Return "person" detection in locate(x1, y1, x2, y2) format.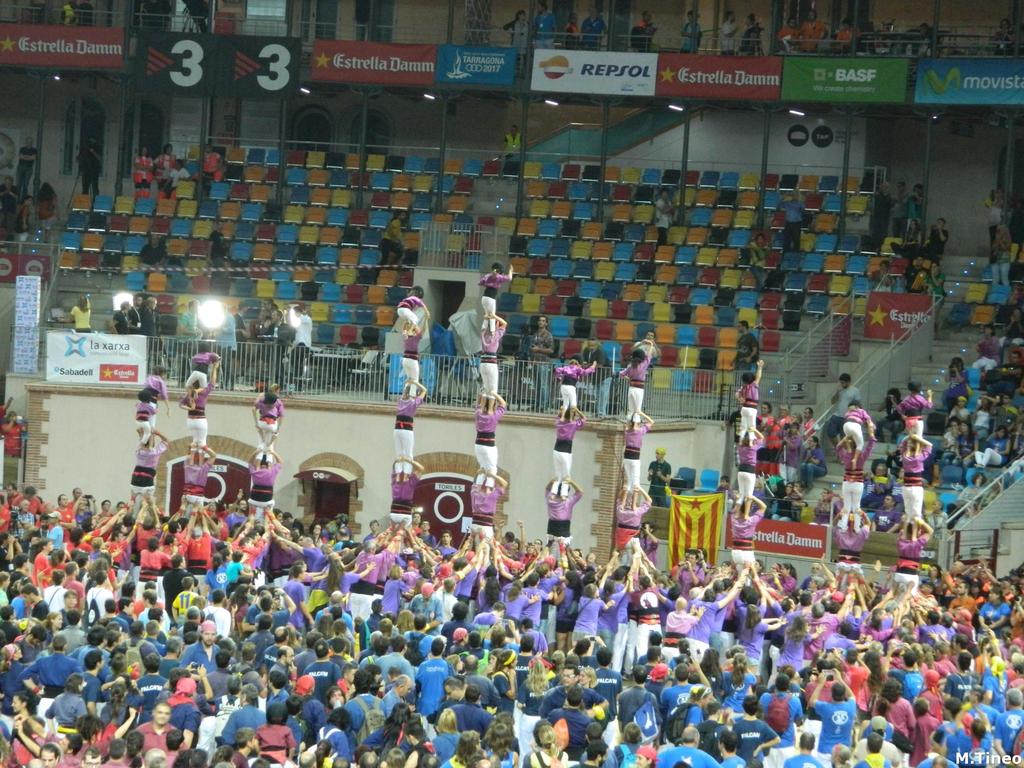
locate(652, 188, 673, 250).
